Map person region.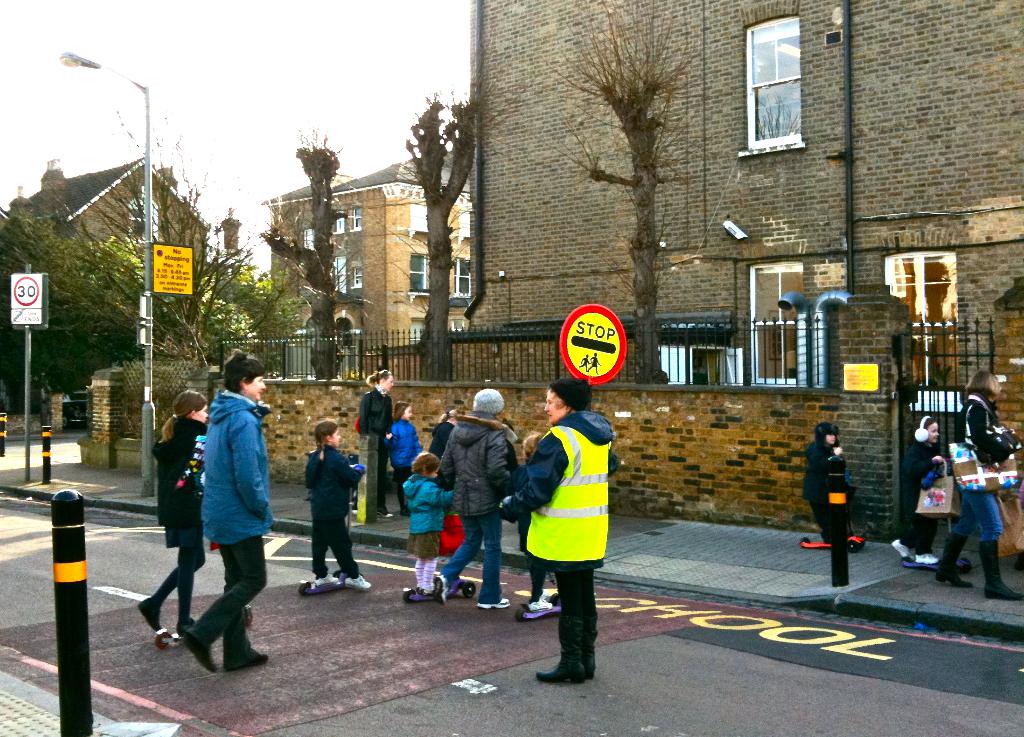
Mapped to 508,427,556,612.
